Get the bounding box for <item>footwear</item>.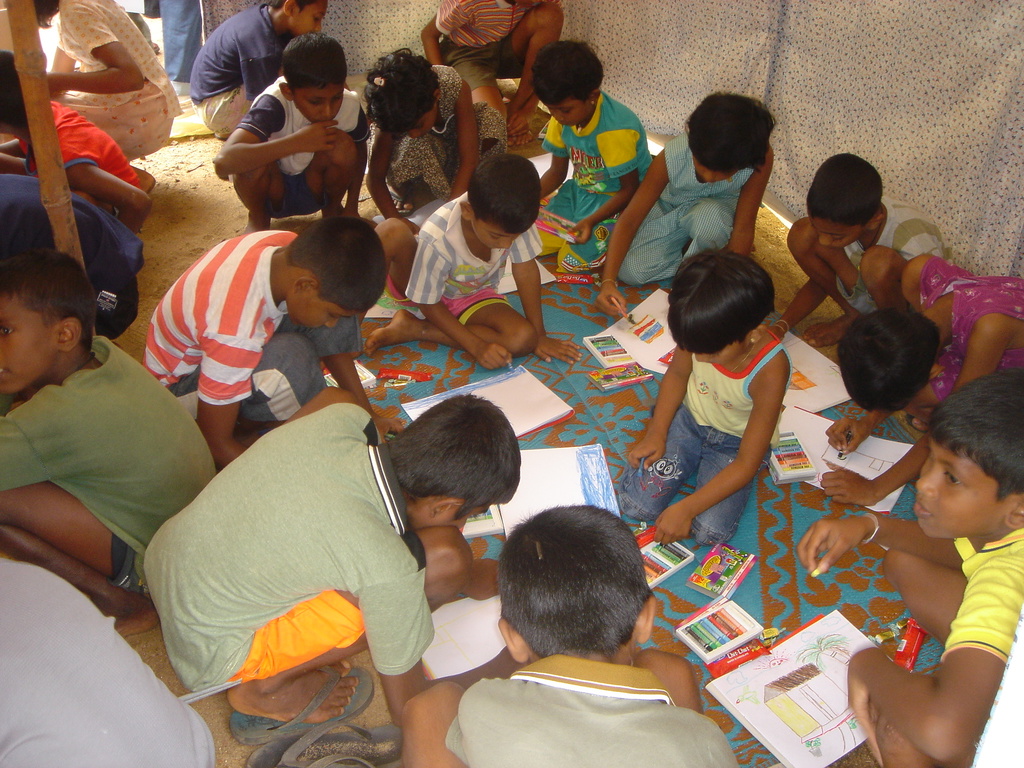
region(232, 662, 374, 741).
